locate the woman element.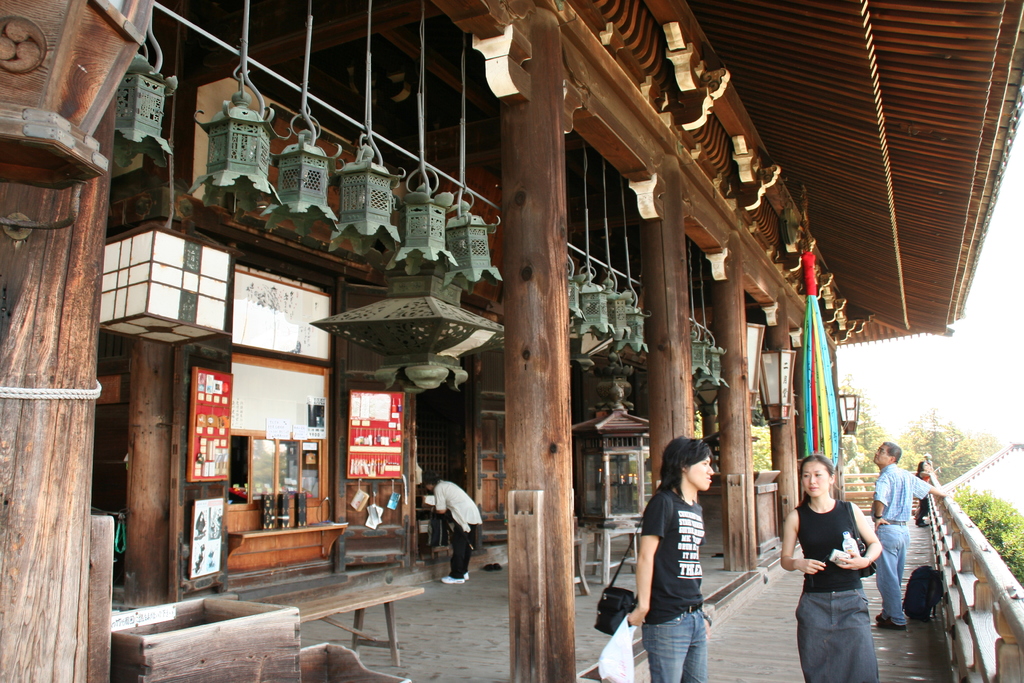
Element bbox: 915,458,931,527.
